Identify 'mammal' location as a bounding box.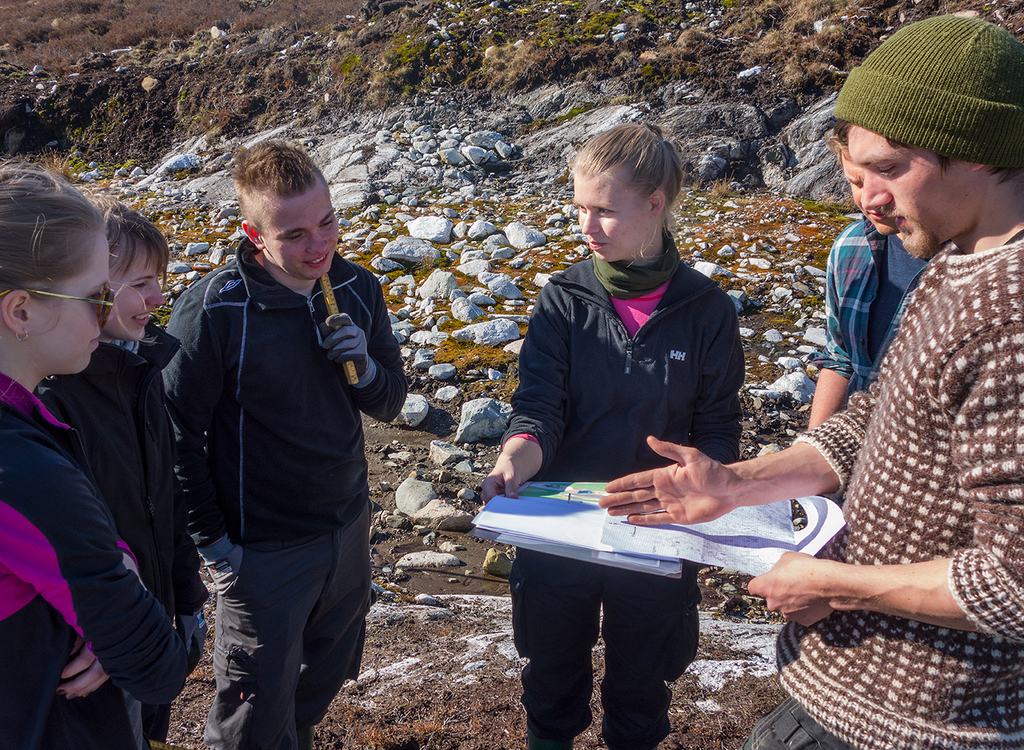
rect(770, 135, 938, 434).
